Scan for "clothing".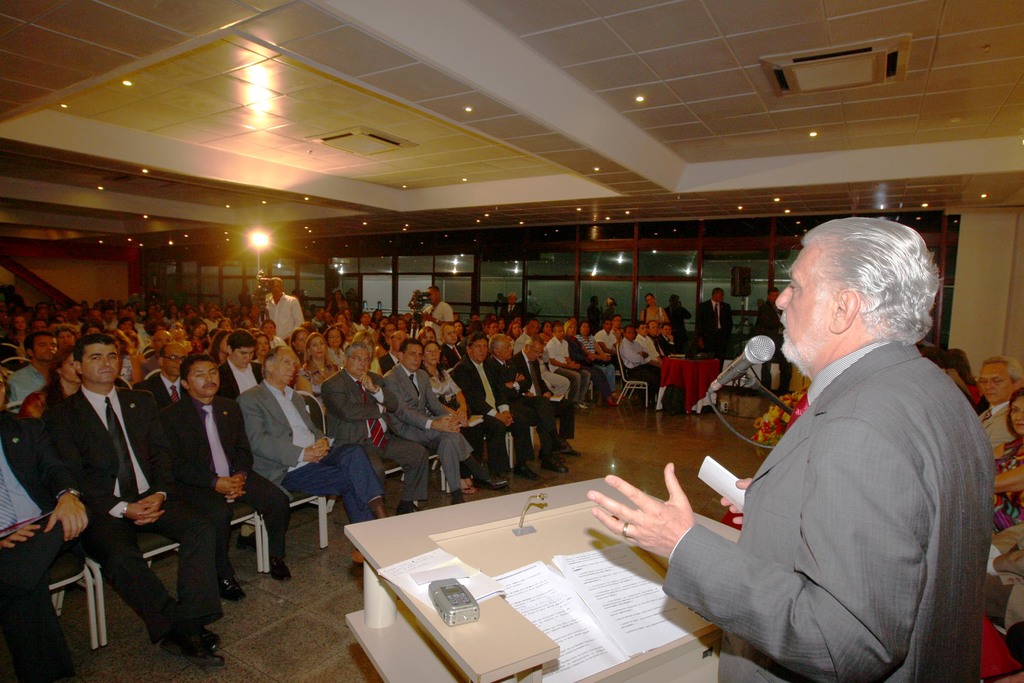
Scan result: box(984, 525, 1023, 632).
